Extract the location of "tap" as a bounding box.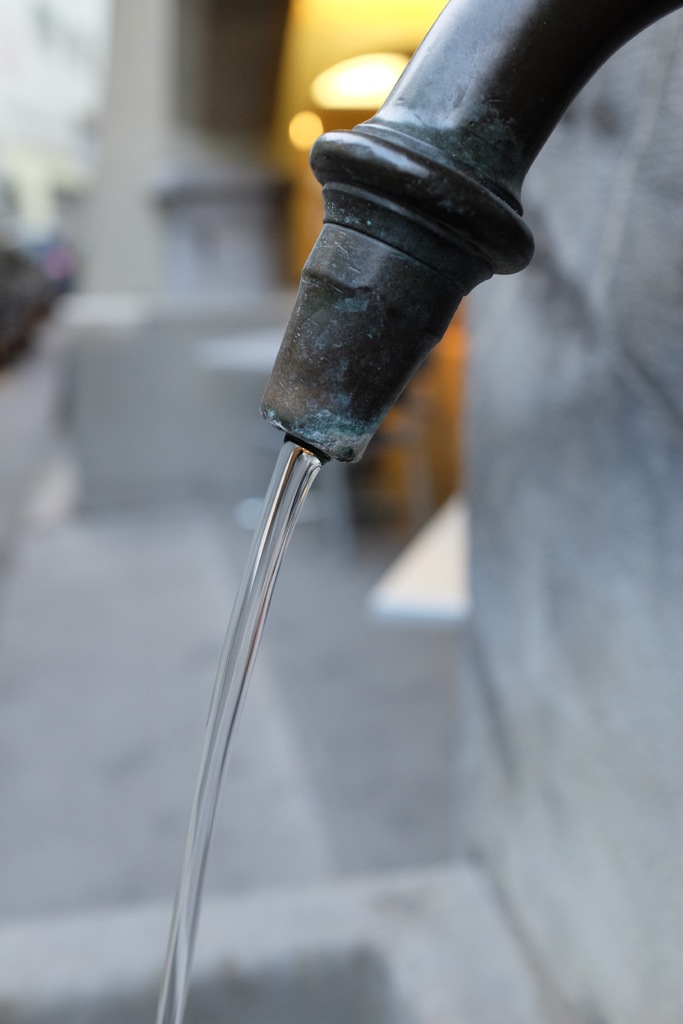
bbox(247, 0, 682, 475).
